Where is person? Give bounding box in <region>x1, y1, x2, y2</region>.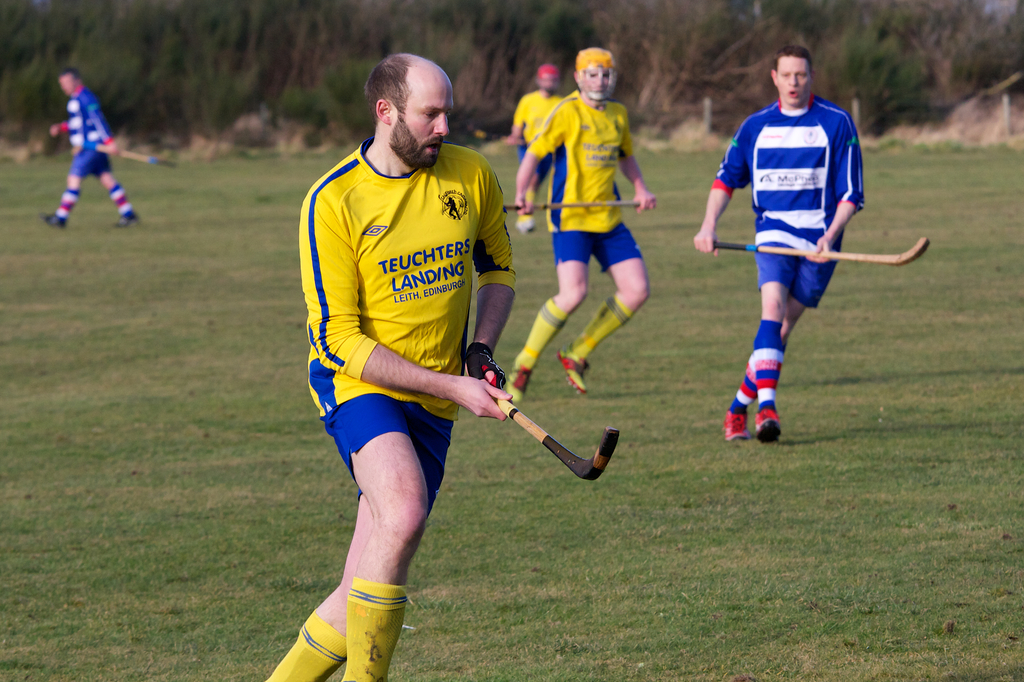
<region>467, 45, 663, 430</region>.
